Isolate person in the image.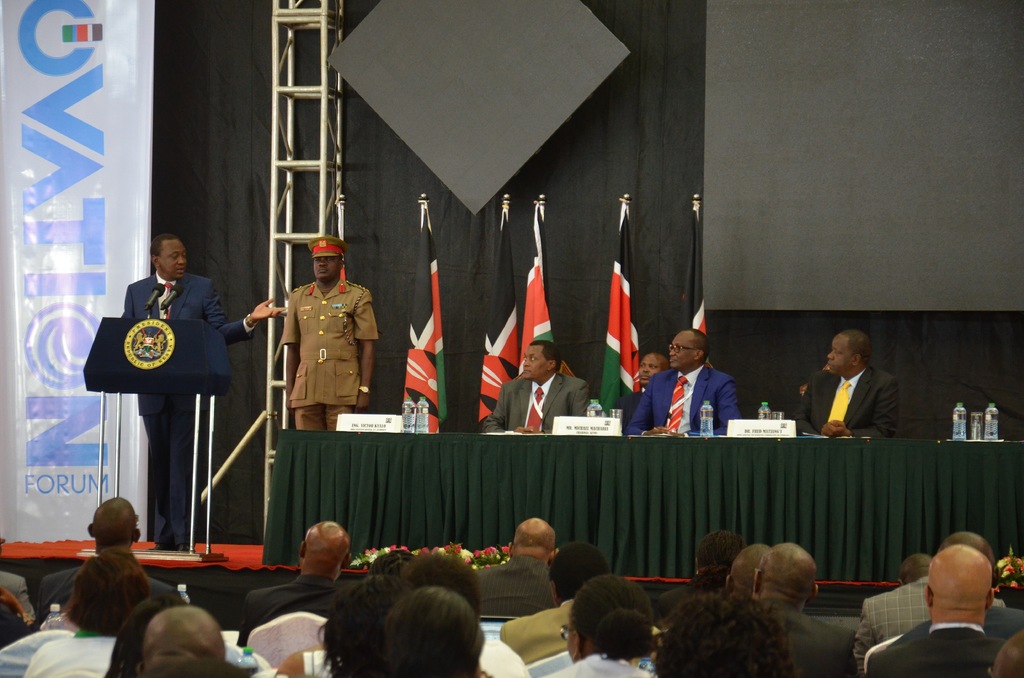
Isolated region: <region>284, 236, 380, 431</region>.
